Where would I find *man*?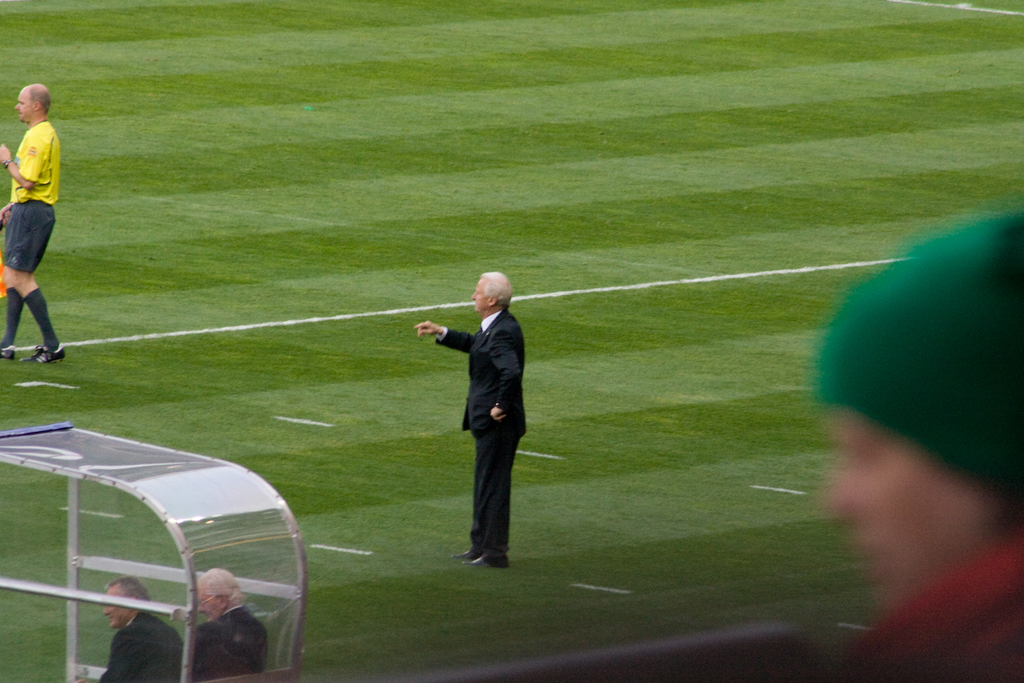
At (810,201,1023,682).
